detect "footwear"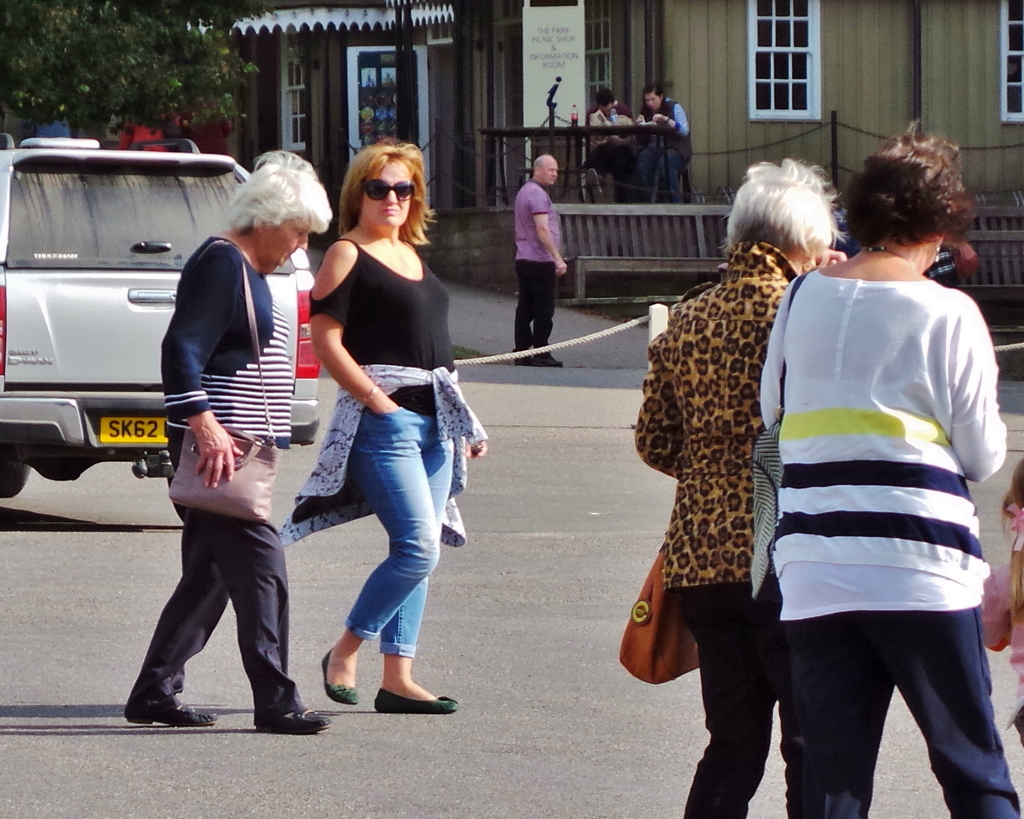
[512, 349, 526, 366]
